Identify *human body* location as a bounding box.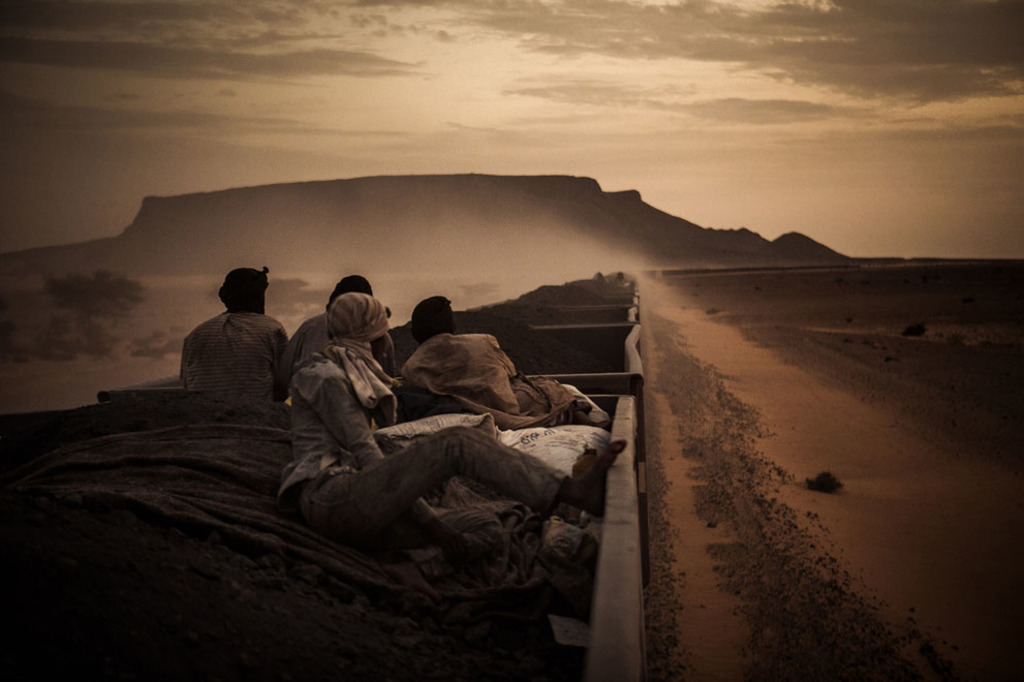
l=272, t=292, r=627, b=584.
